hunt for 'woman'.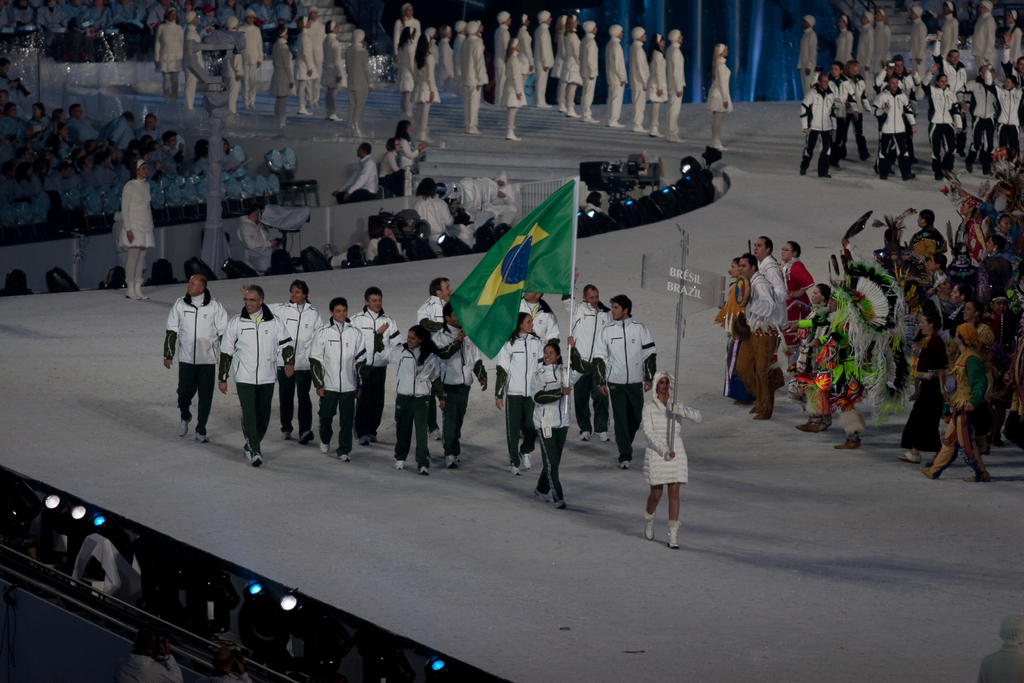
Hunted down at locate(904, 316, 940, 465).
